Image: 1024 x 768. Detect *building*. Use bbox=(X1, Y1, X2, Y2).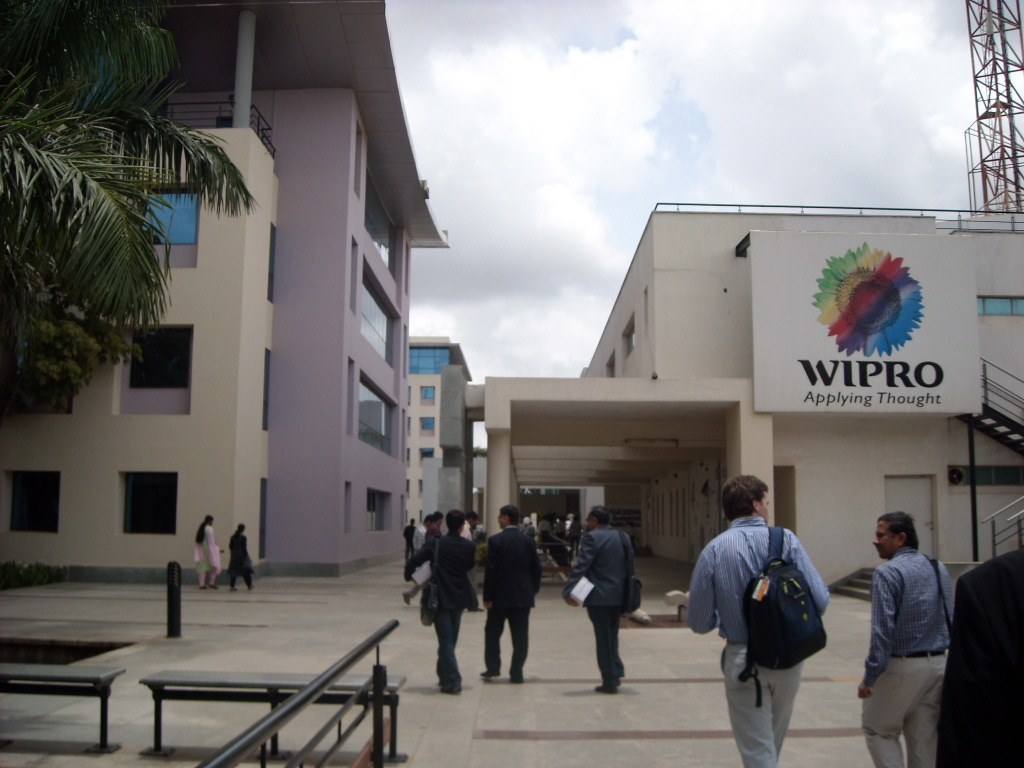
bbox=(407, 336, 472, 528).
